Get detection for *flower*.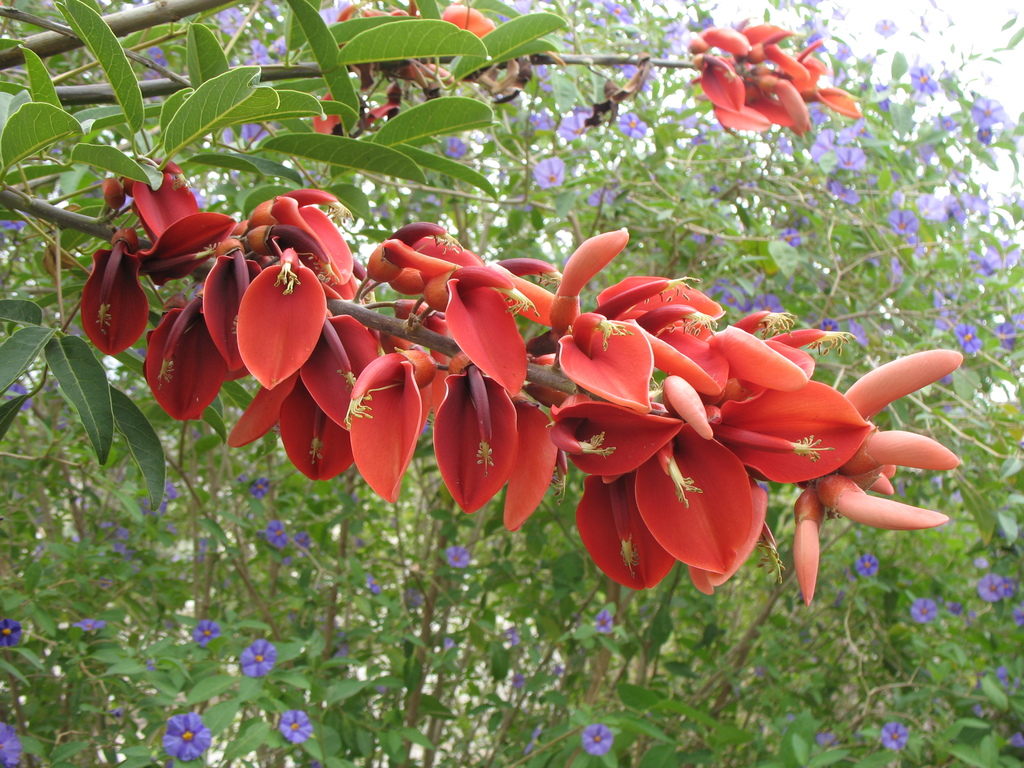
Detection: BBox(158, 712, 214, 762).
